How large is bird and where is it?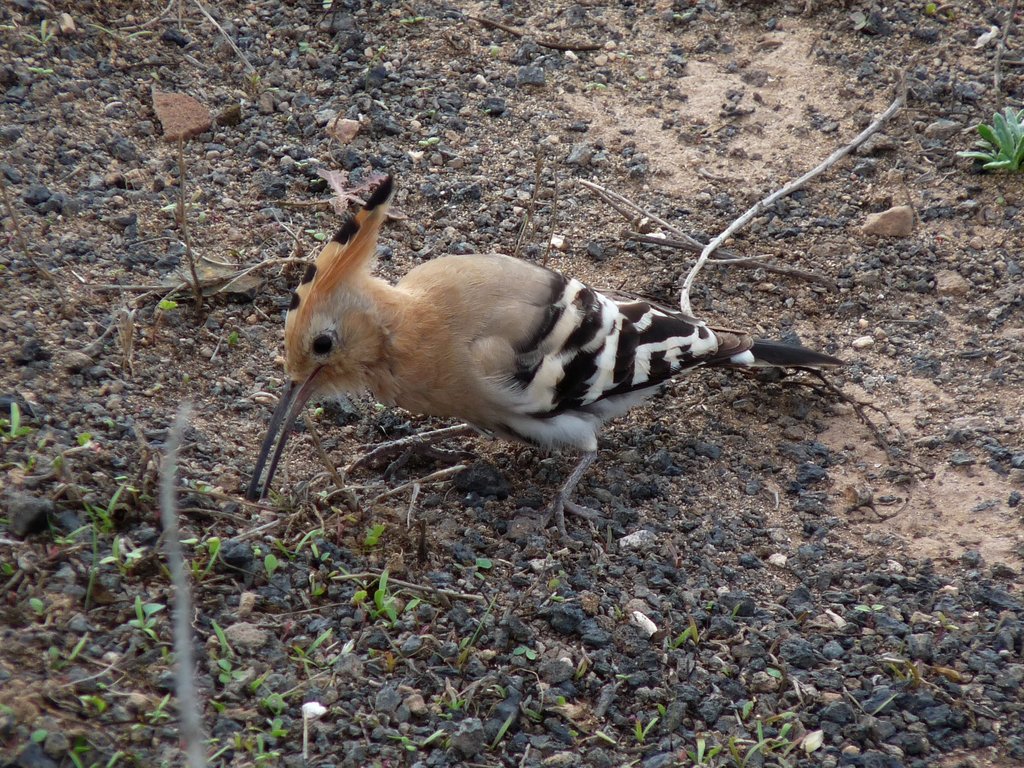
Bounding box: [left=242, top=172, right=863, bottom=545].
